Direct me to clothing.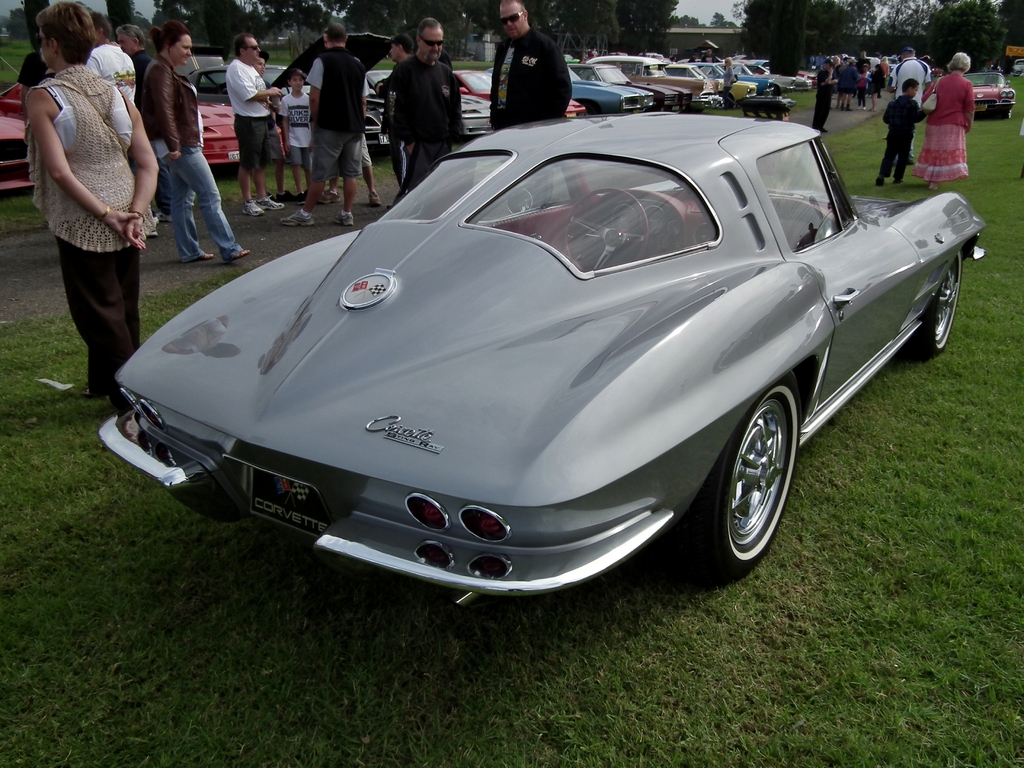
Direction: l=284, t=141, r=314, b=171.
